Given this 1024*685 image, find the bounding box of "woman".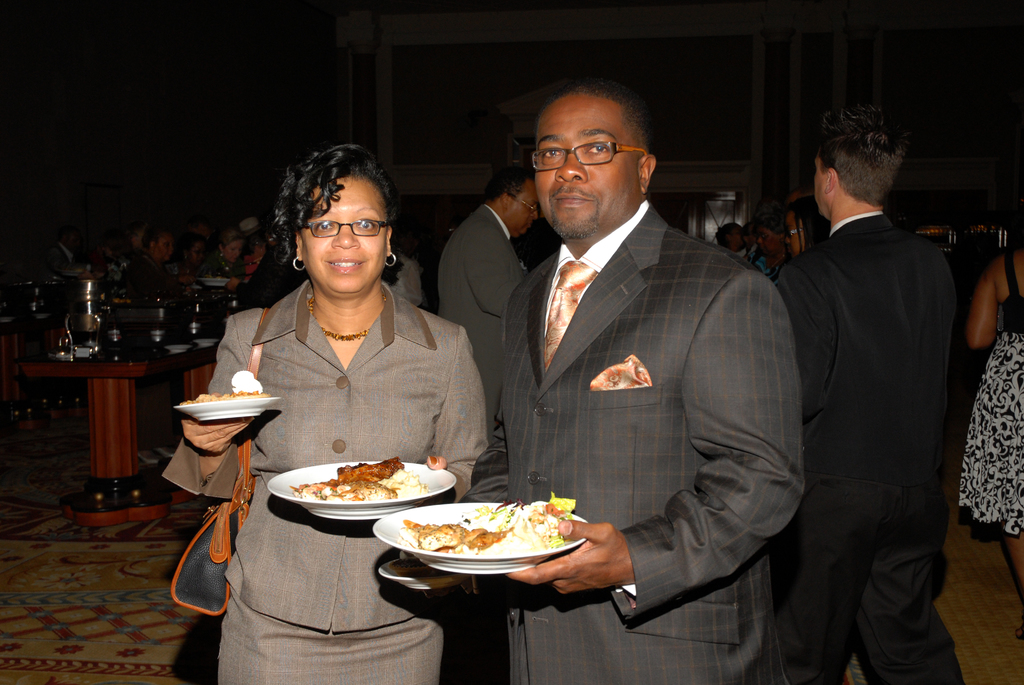
x1=956, y1=248, x2=1023, y2=638.
